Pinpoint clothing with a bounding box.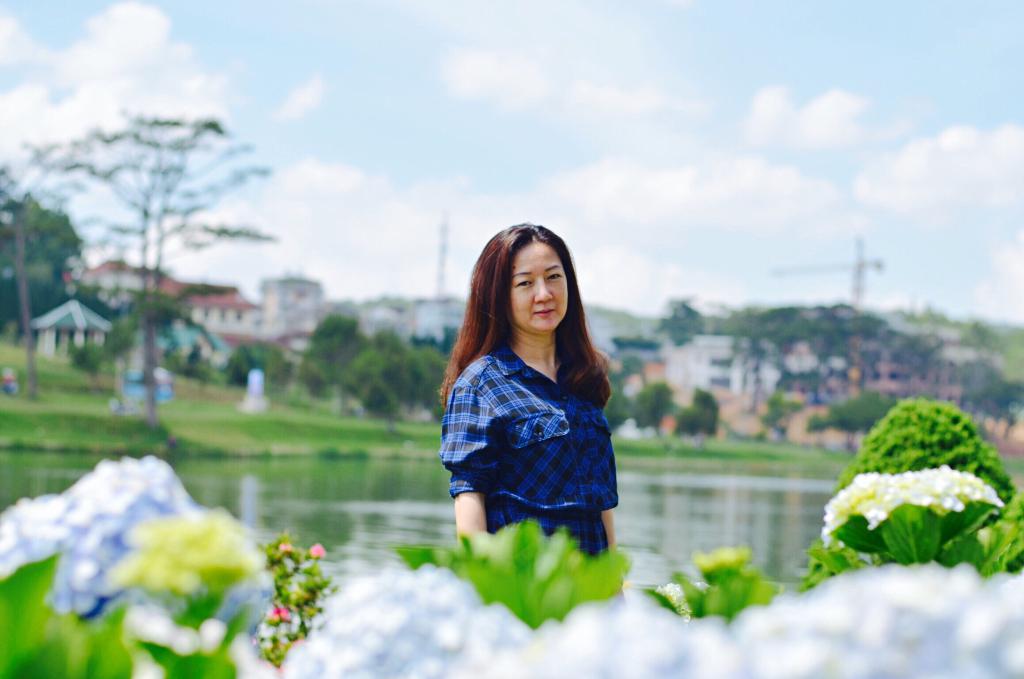
<region>439, 306, 628, 545</region>.
